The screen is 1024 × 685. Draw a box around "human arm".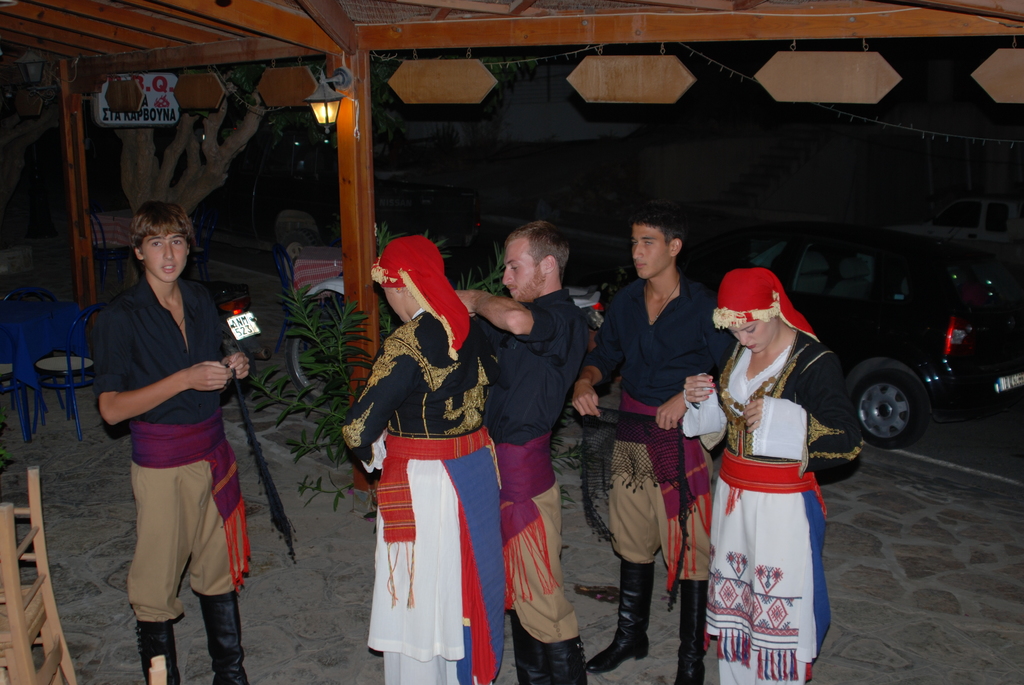
detection(682, 336, 725, 445).
